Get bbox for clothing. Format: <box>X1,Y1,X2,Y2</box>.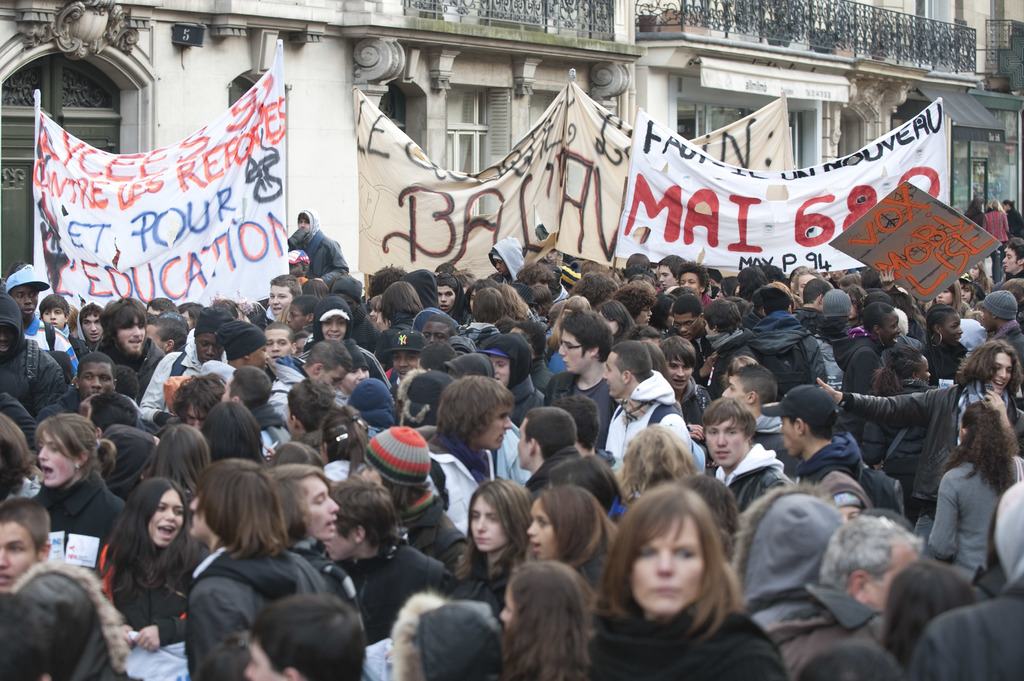
<box>595,603,786,680</box>.
